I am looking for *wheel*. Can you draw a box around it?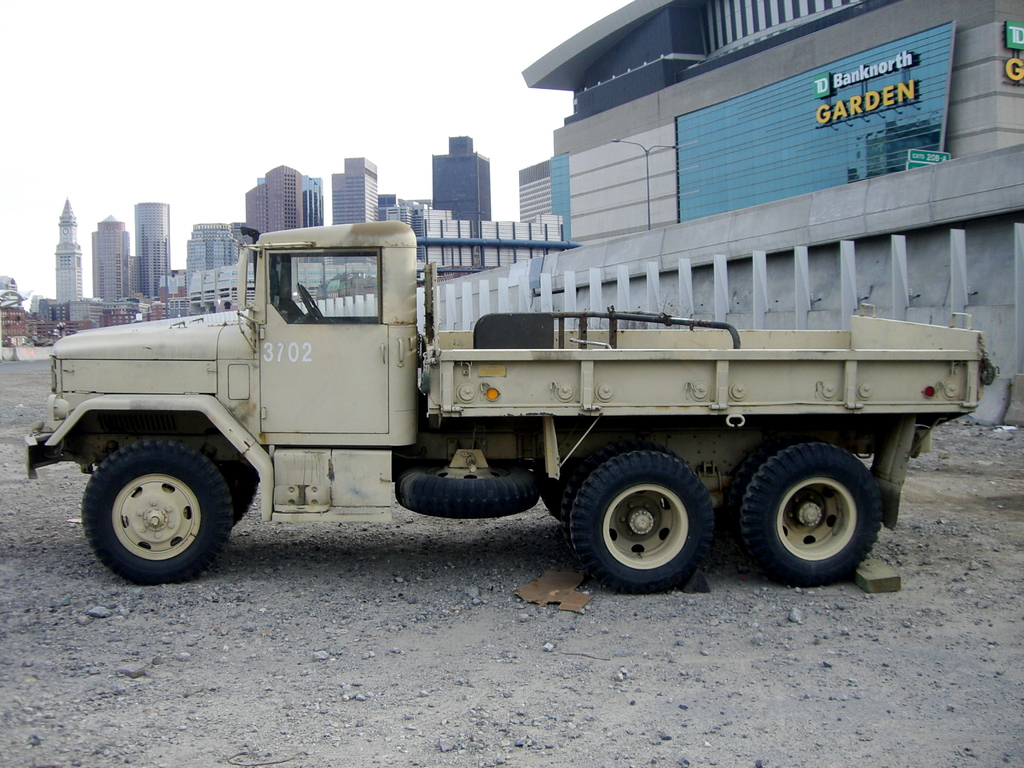
Sure, the bounding box is 743 440 884 581.
